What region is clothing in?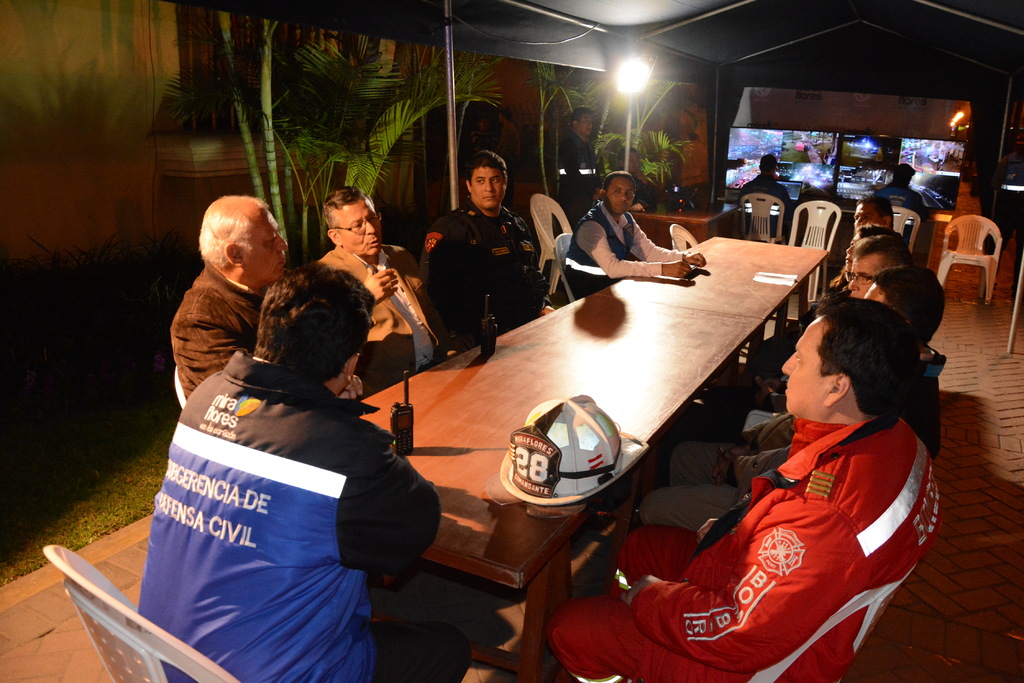
543/414/942/682.
